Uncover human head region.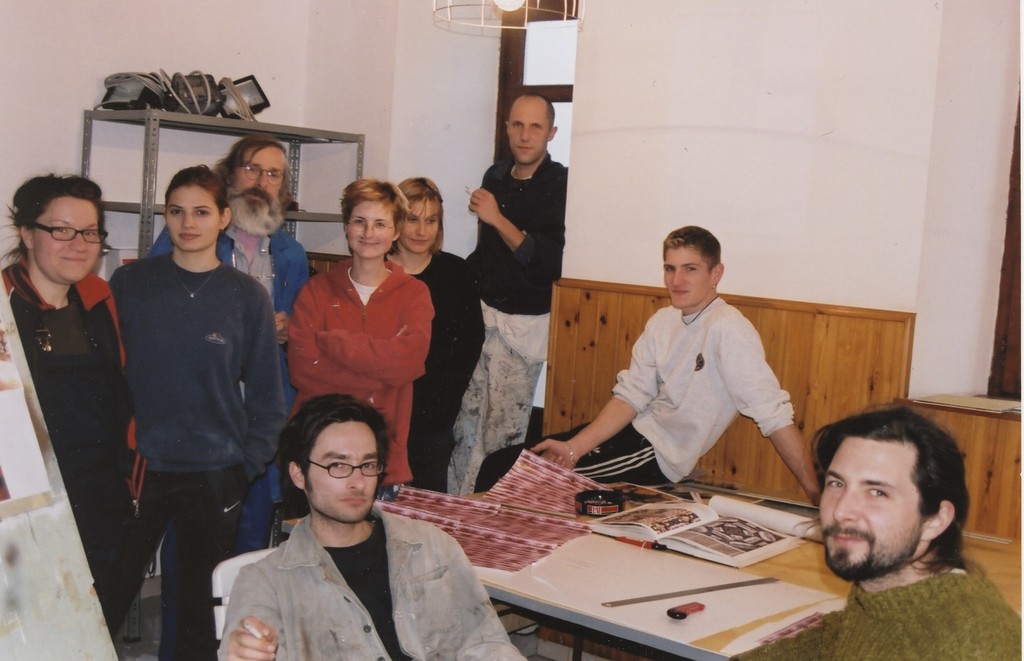
Uncovered: 163/159/234/255.
